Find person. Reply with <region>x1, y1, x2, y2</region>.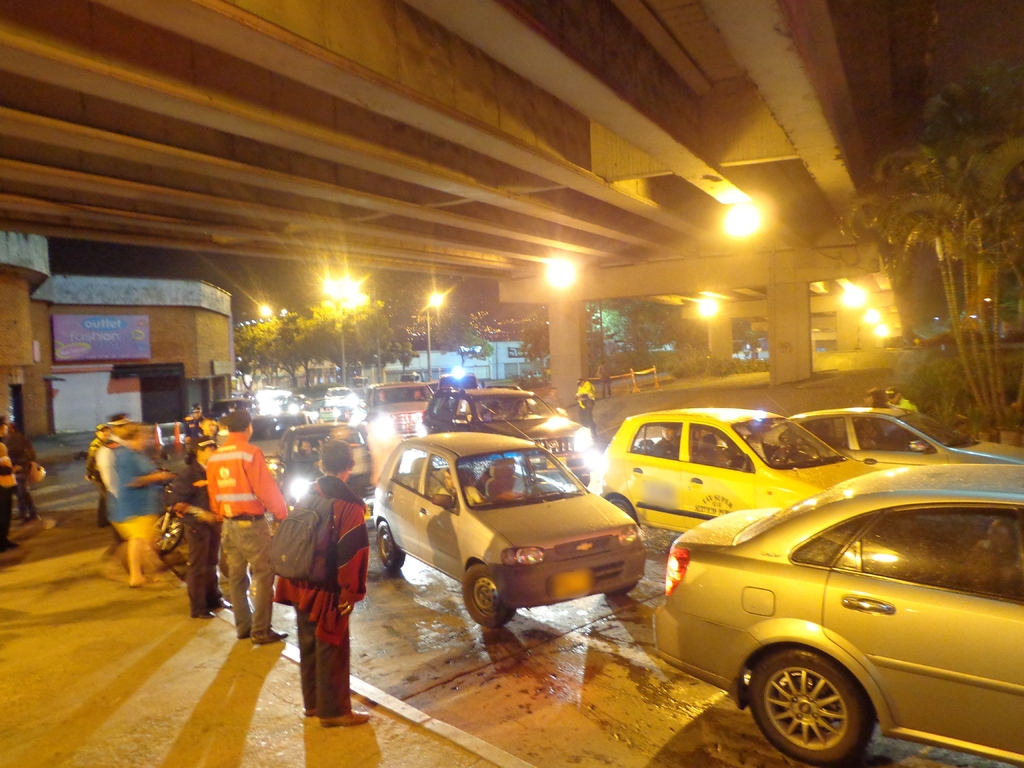
<region>205, 408, 292, 649</region>.
